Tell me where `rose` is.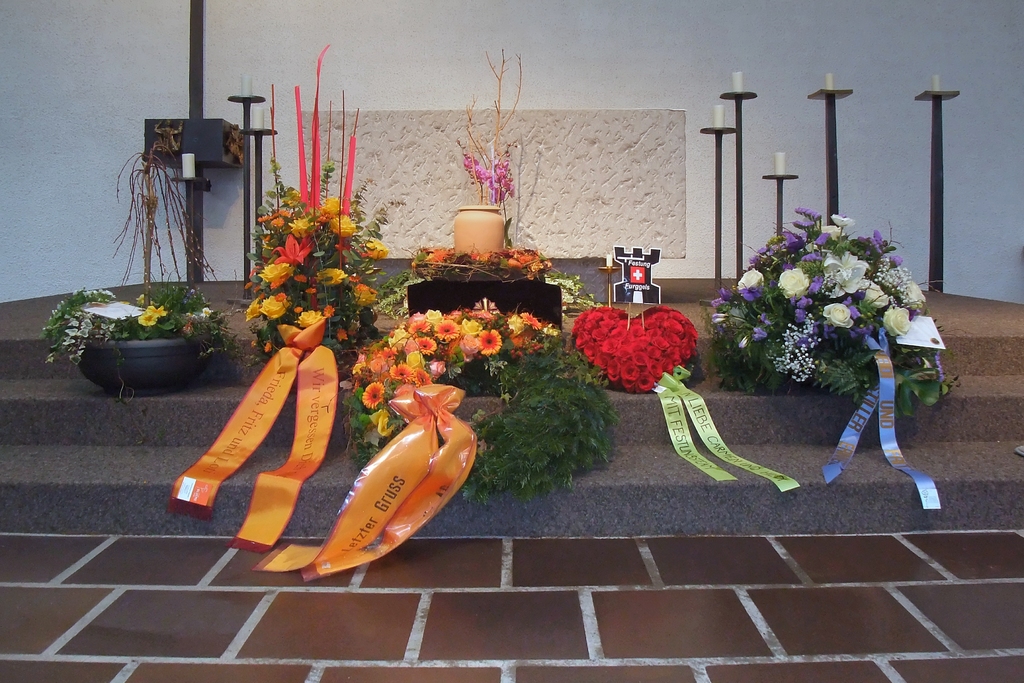
`rose` is at (left=406, top=311, right=424, bottom=326).
